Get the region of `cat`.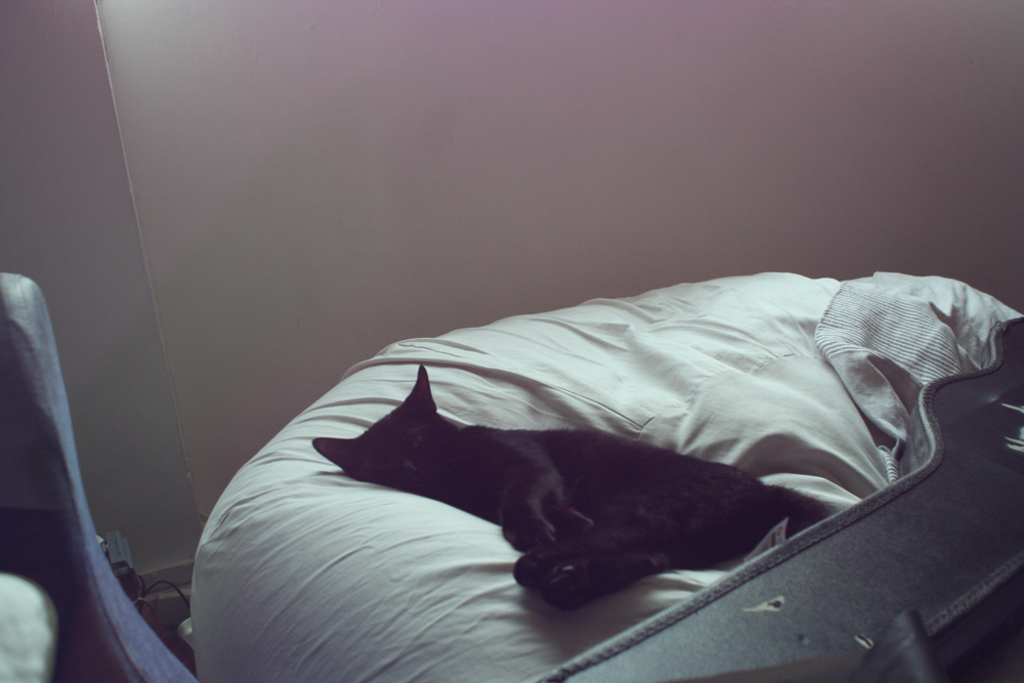
313/362/833/611.
